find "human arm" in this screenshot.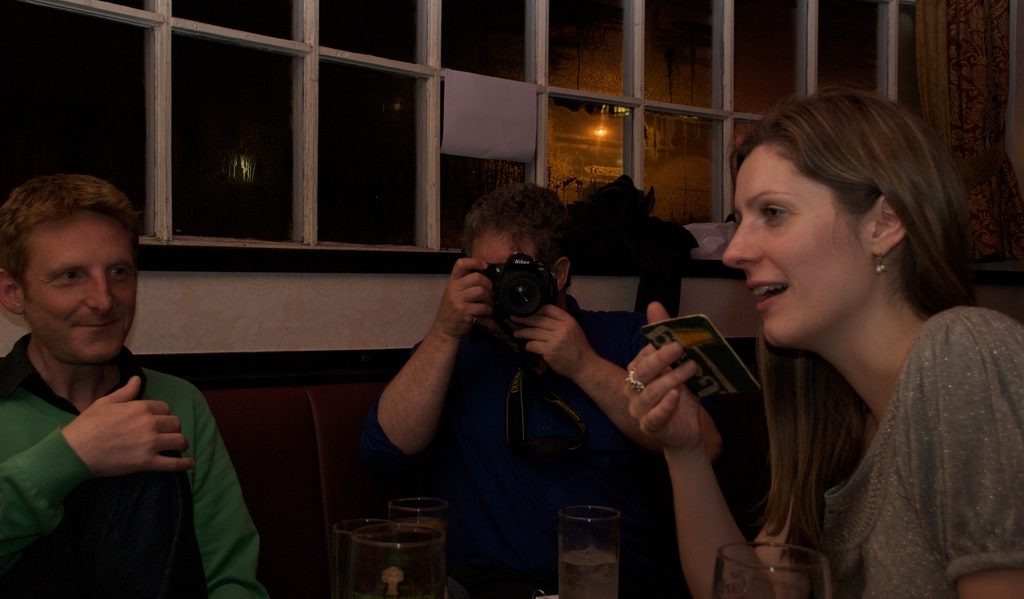
The bounding box for "human arm" is (x1=510, y1=298, x2=624, y2=423).
